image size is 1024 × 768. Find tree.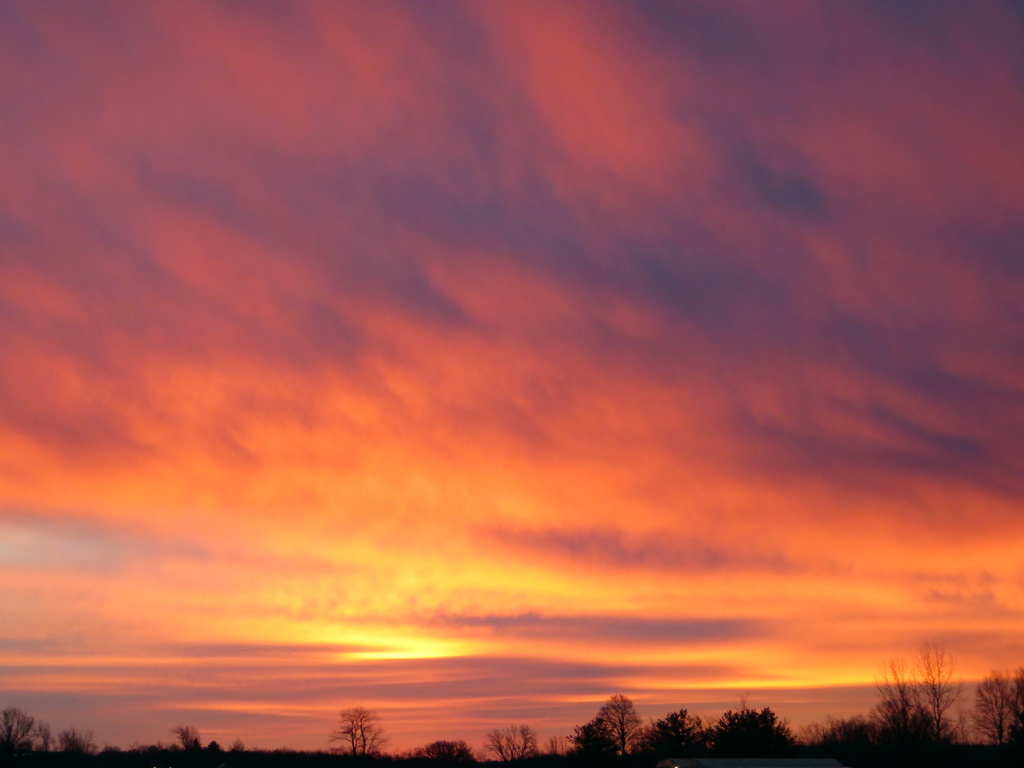
select_region(656, 707, 701, 737).
